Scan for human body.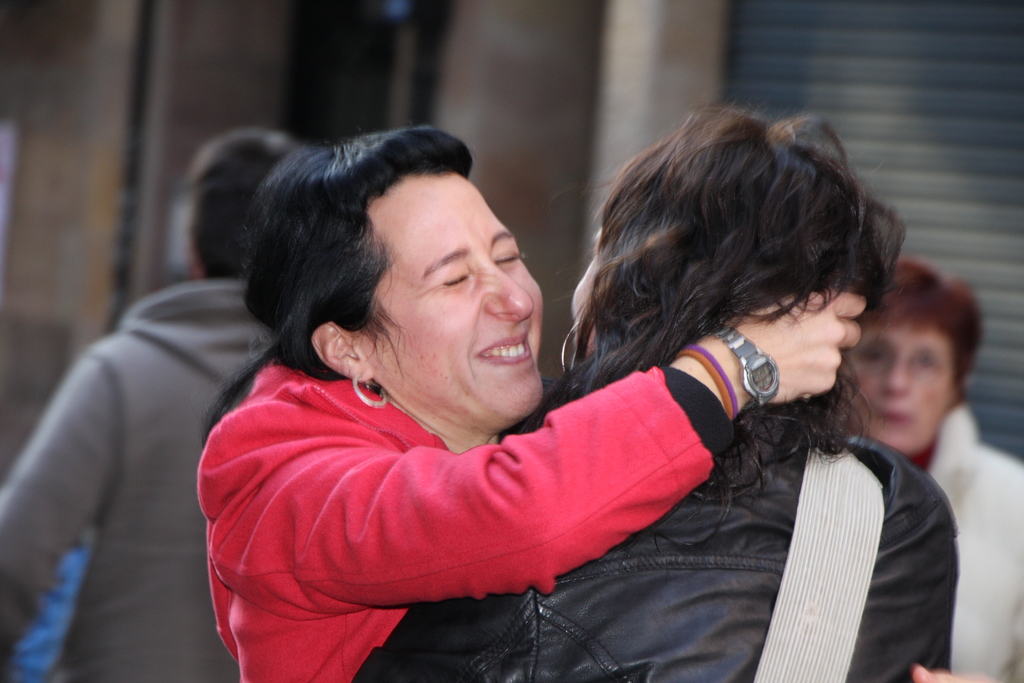
Scan result: x1=830, y1=265, x2=1023, y2=682.
